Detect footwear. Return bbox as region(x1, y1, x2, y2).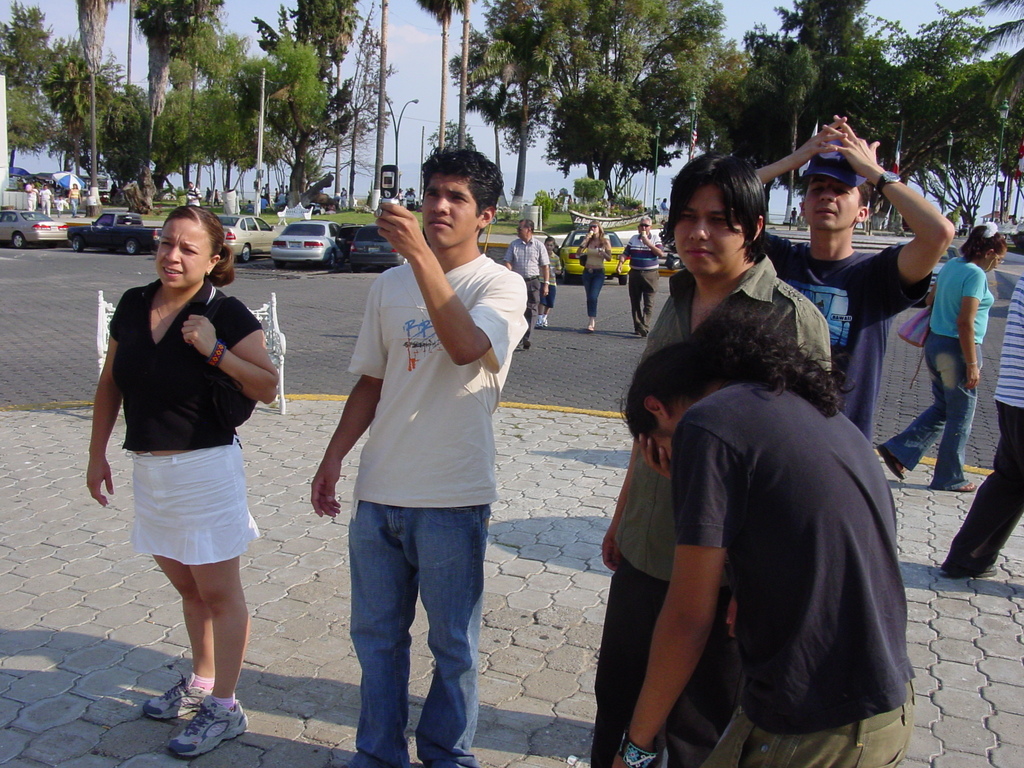
region(517, 339, 524, 344).
